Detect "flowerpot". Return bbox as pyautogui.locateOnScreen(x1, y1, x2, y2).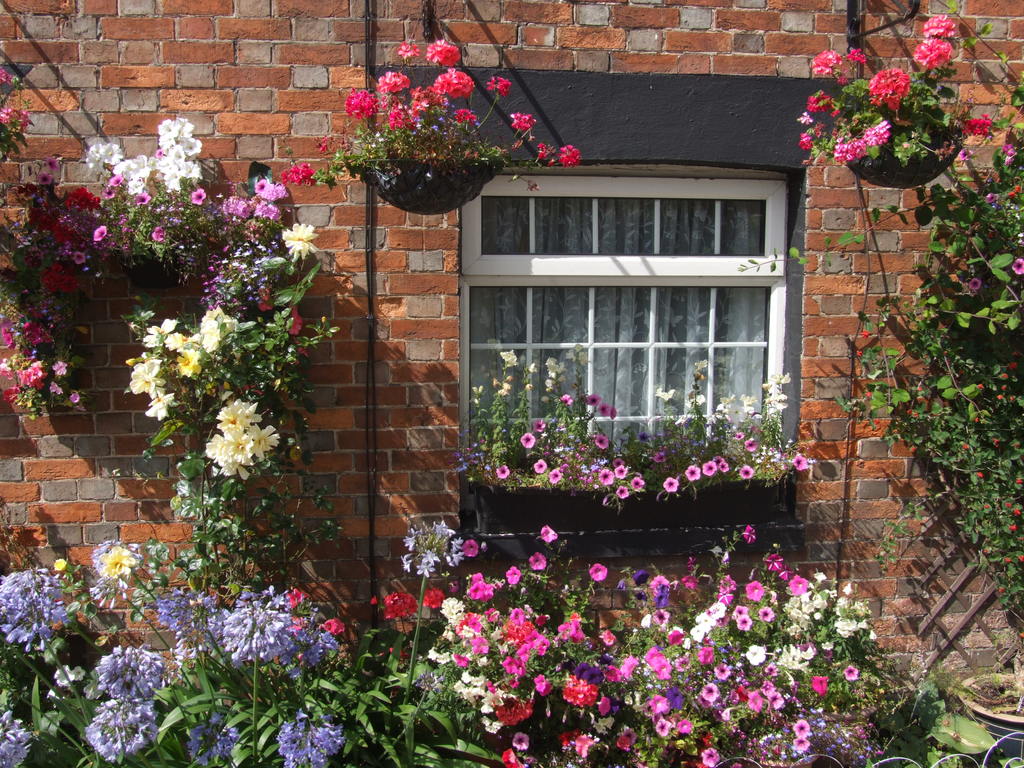
pyautogui.locateOnScreen(840, 120, 960, 188).
